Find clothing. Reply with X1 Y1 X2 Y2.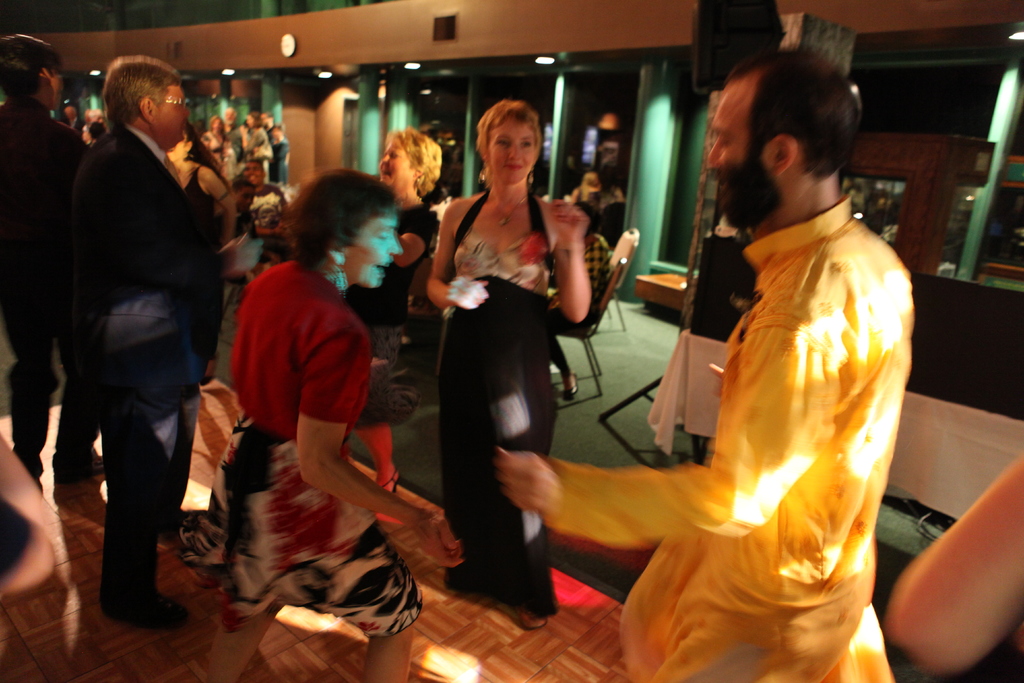
228 250 371 448.
